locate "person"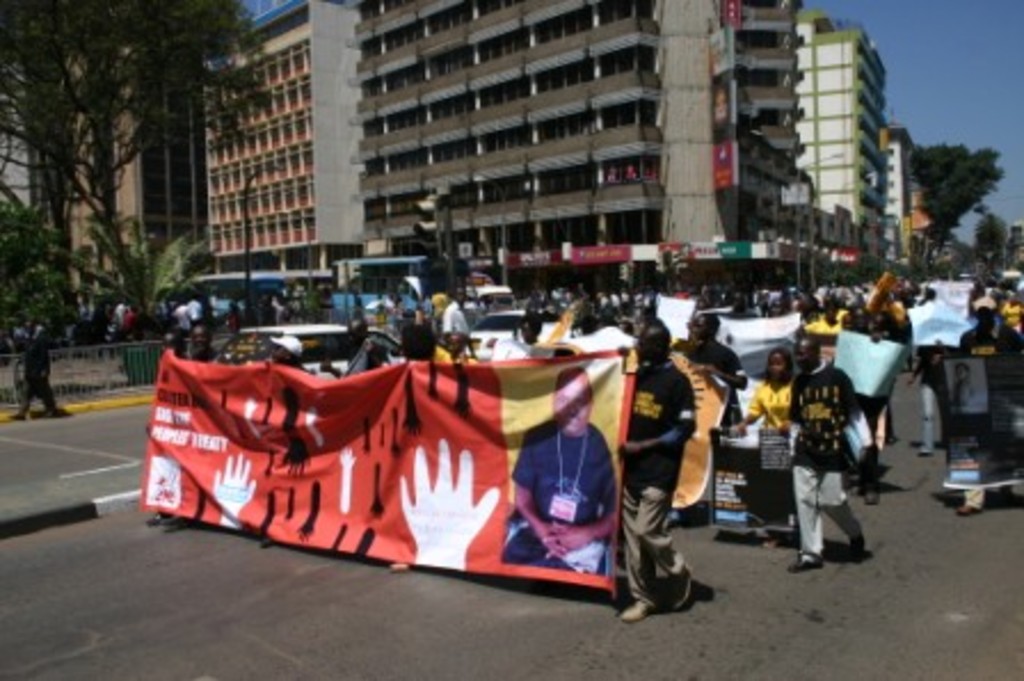
BBox(151, 331, 185, 528)
